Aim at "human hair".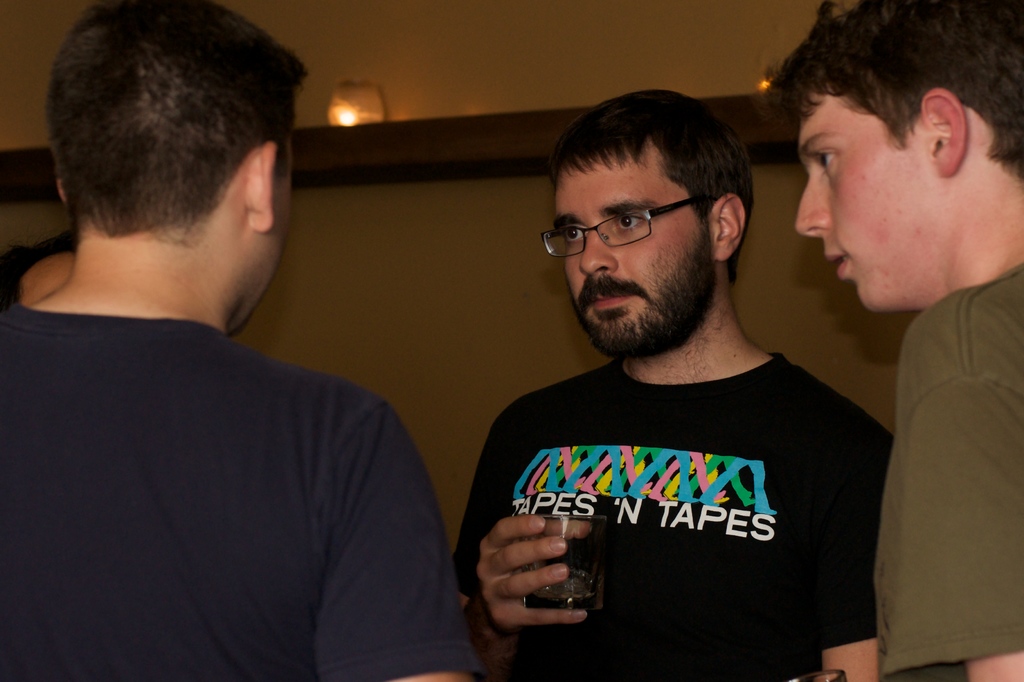
Aimed at 60,0,285,250.
